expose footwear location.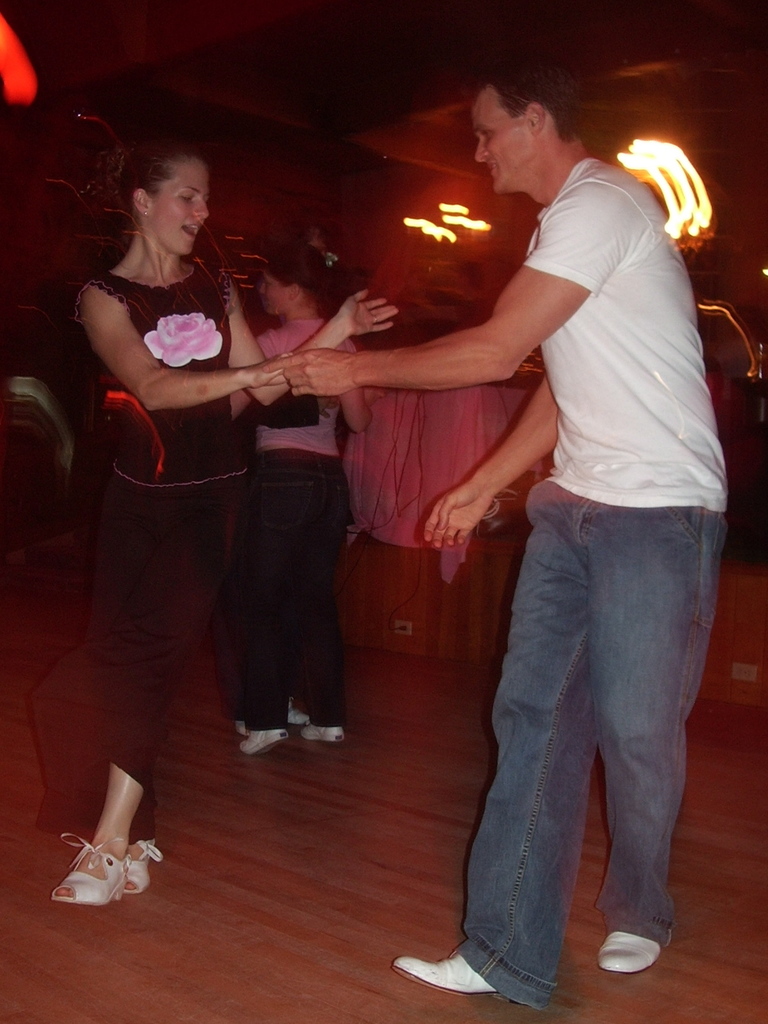
Exposed at 275,699,313,727.
